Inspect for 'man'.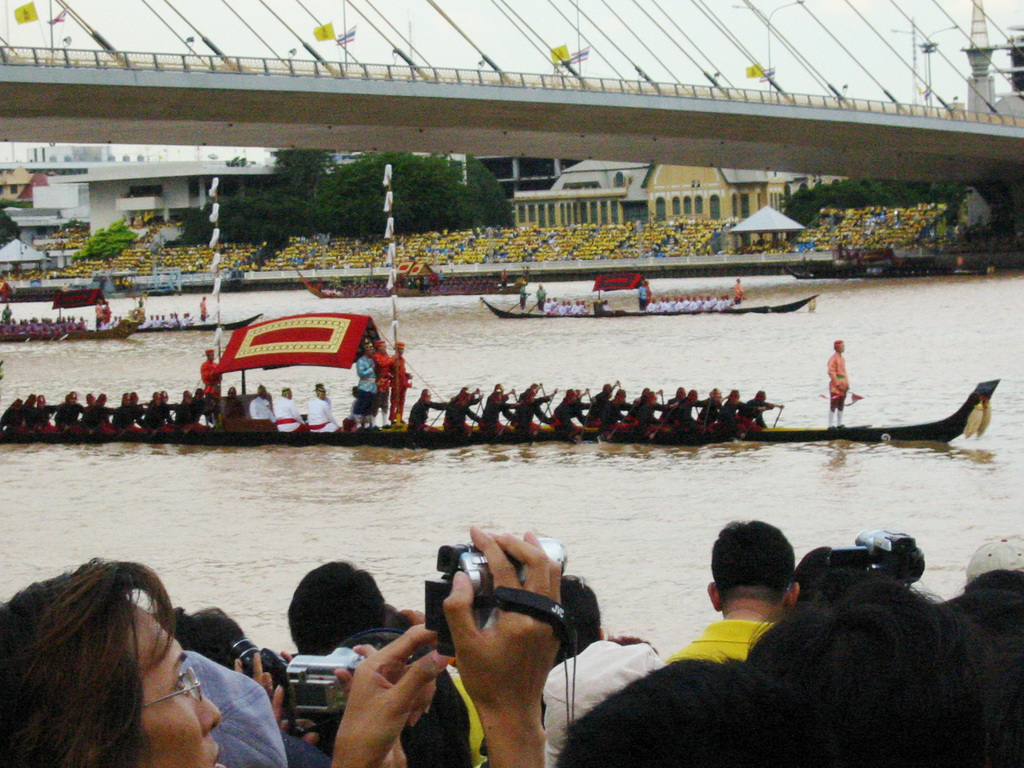
Inspection: (left=388, top=340, right=417, bottom=429).
